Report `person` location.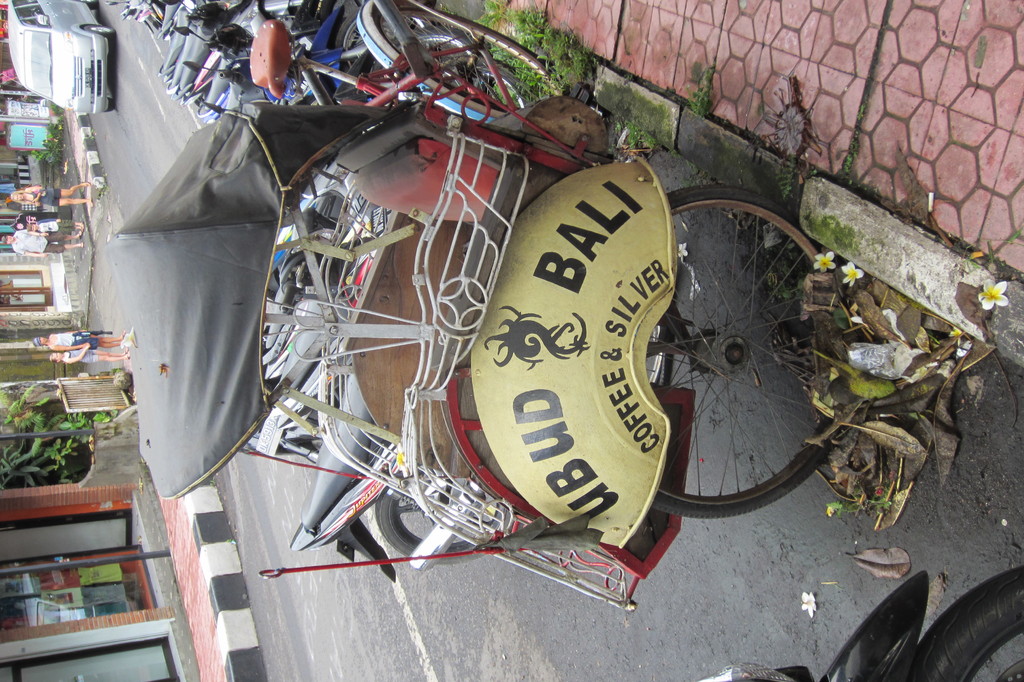
Report: {"left": 49, "top": 339, "right": 131, "bottom": 360}.
